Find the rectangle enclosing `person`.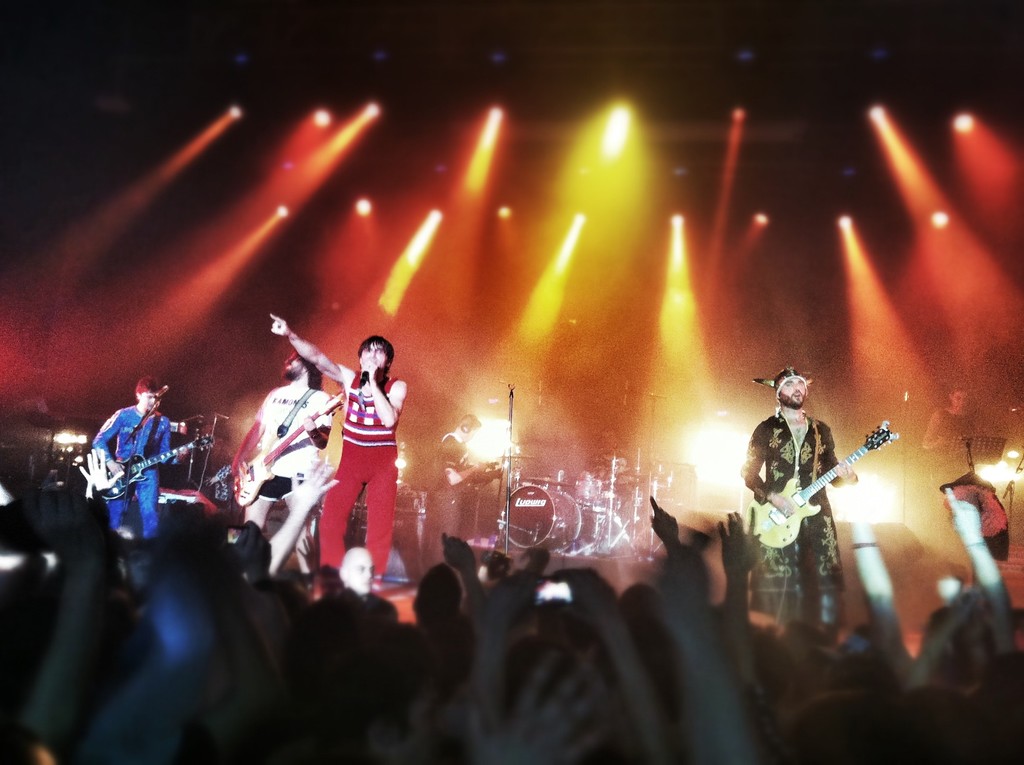
Rect(89, 374, 180, 556).
